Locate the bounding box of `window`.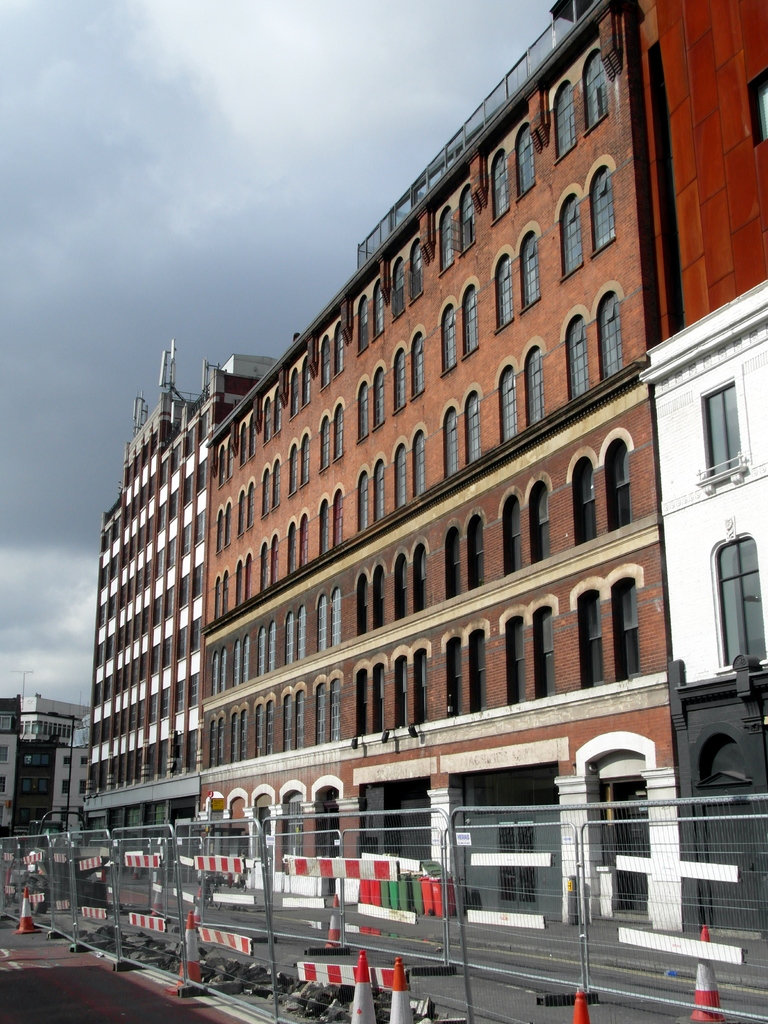
Bounding box: box(570, 456, 604, 550).
